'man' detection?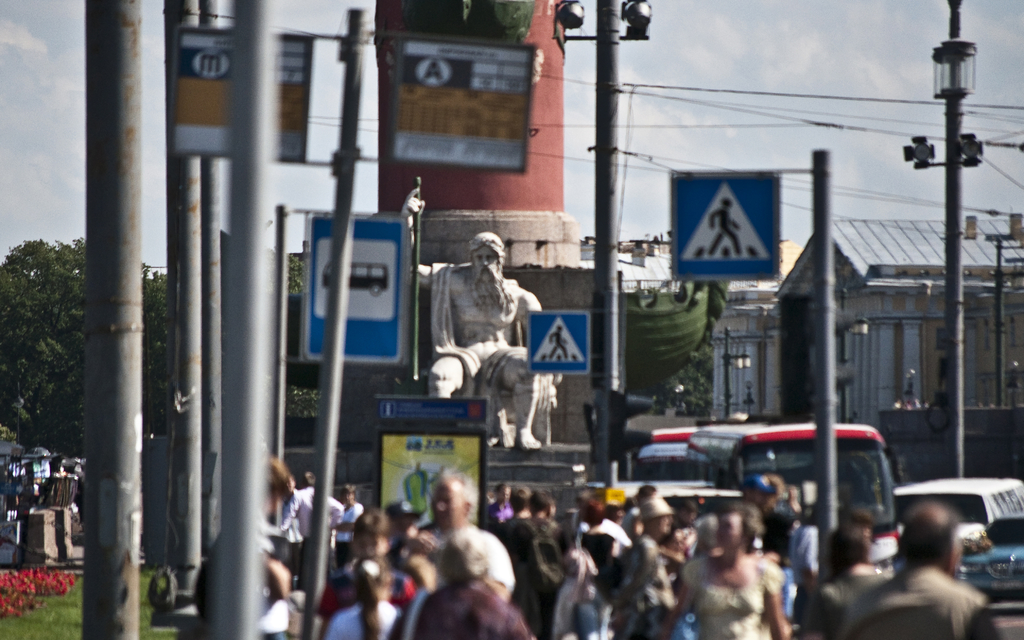
bbox=(409, 468, 514, 598)
